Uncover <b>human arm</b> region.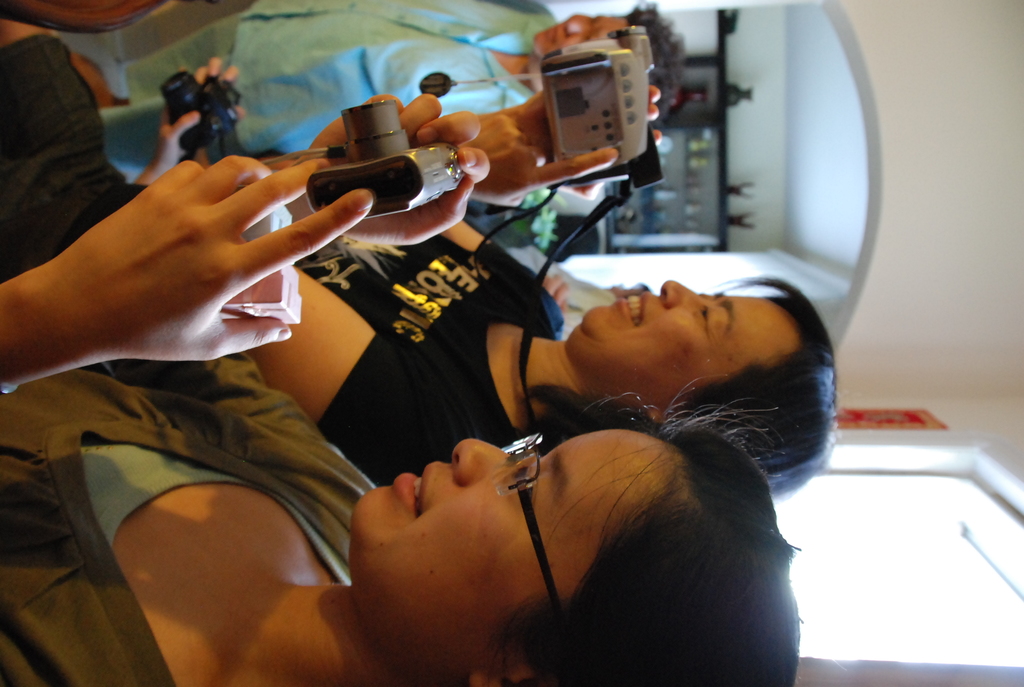
Uncovered: bbox=[126, 45, 281, 226].
